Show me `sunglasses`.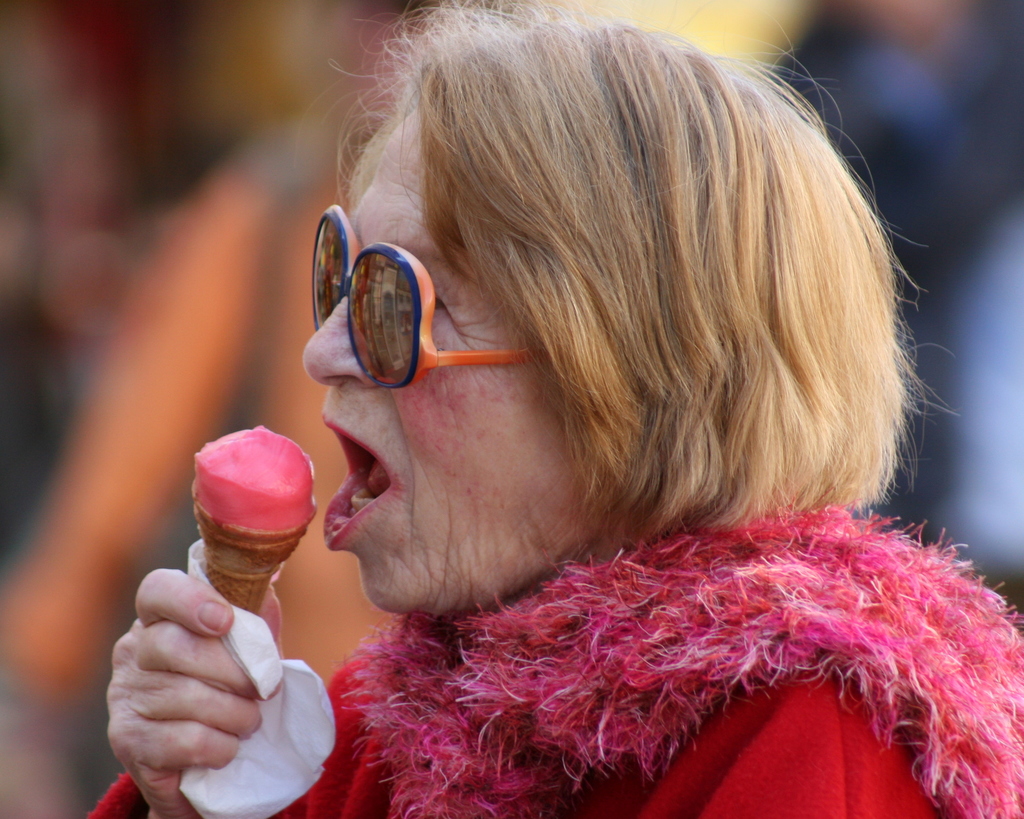
`sunglasses` is here: <region>309, 199, 541, 393</region>.
